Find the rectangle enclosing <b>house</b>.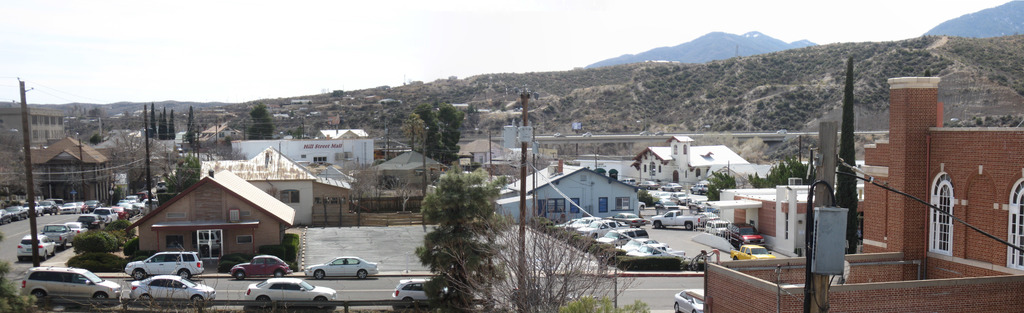
x1=226 y1=145 x2=360 y2=225.
